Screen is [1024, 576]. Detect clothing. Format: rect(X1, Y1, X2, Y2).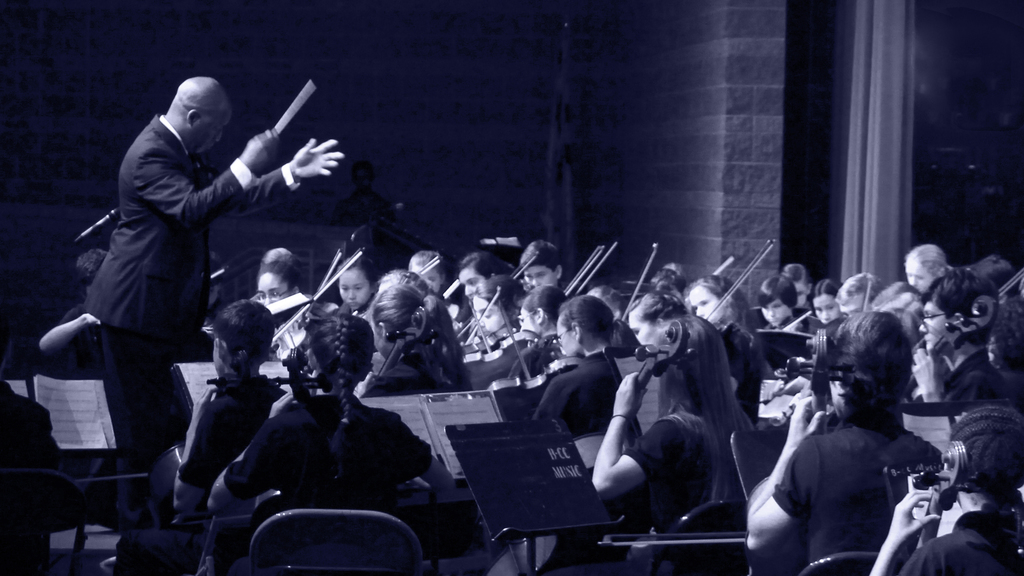
rect(610, 413, 753, 542).
